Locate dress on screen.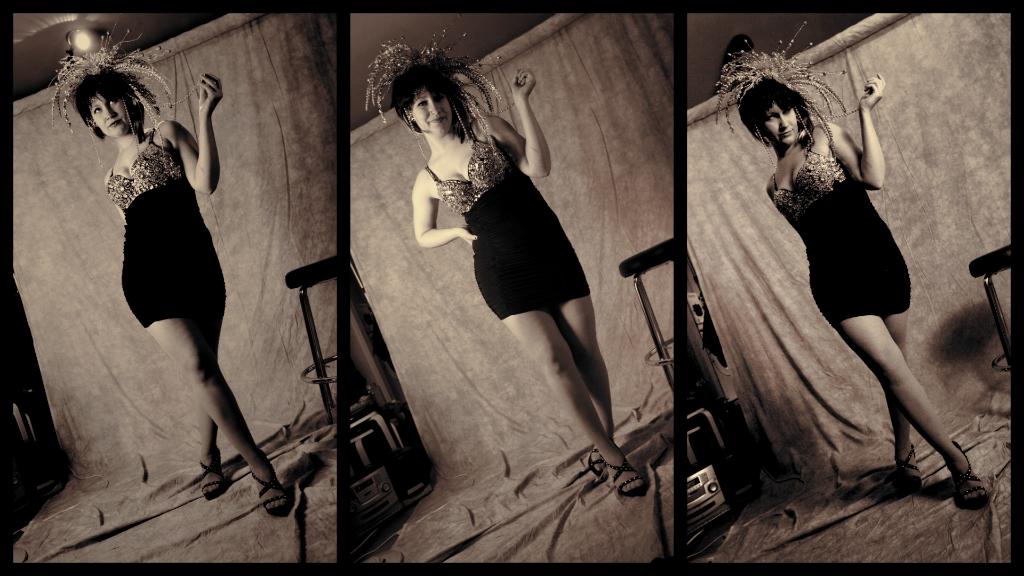
On screen at 771/125/911/312.
